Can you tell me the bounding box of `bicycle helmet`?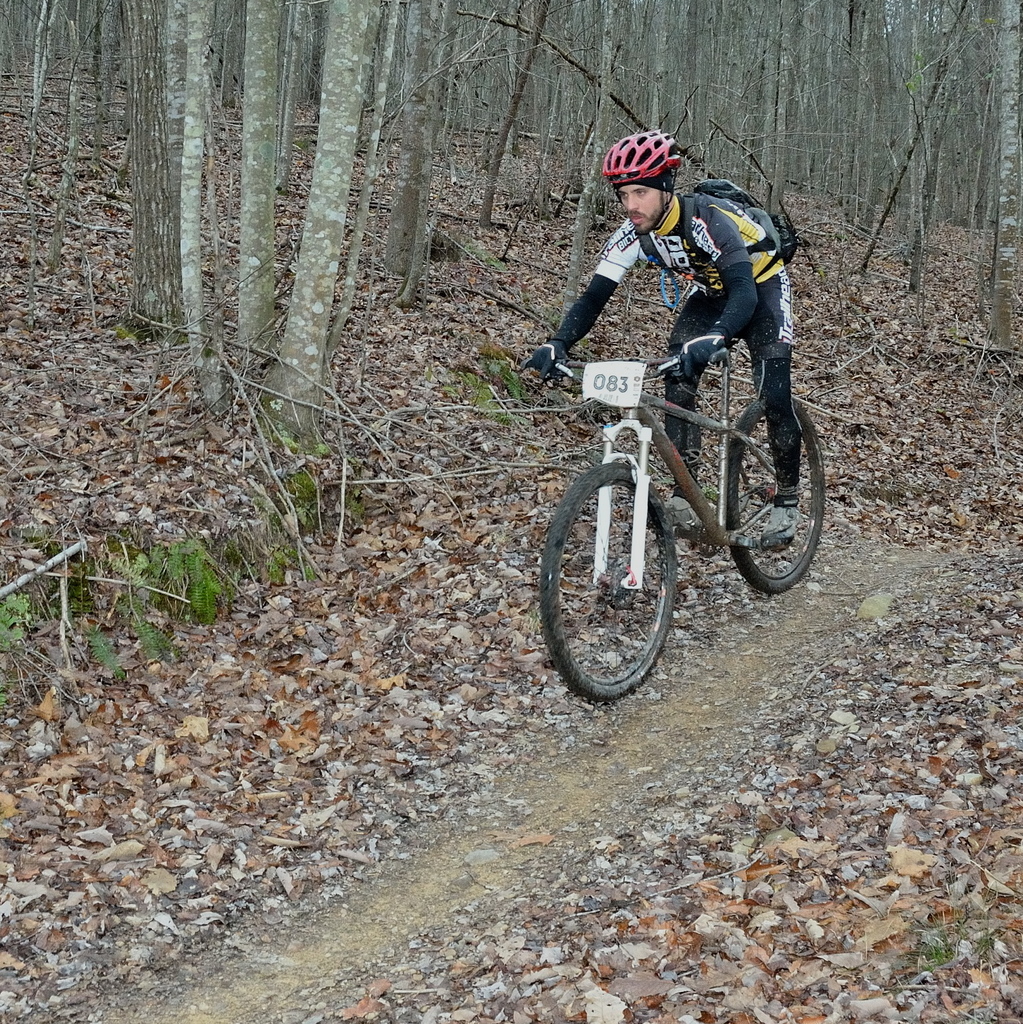
[x1=607, y1=127, x2=687, y2=173].
